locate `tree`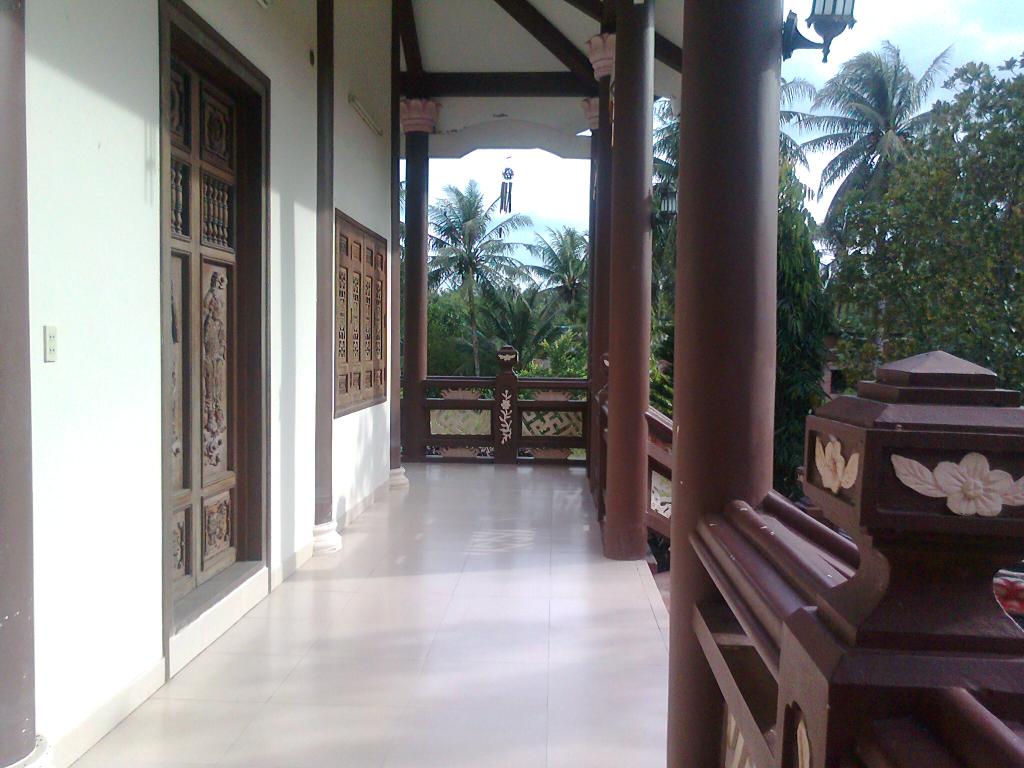
(left=515, top=223, right=590, bottom=317)
